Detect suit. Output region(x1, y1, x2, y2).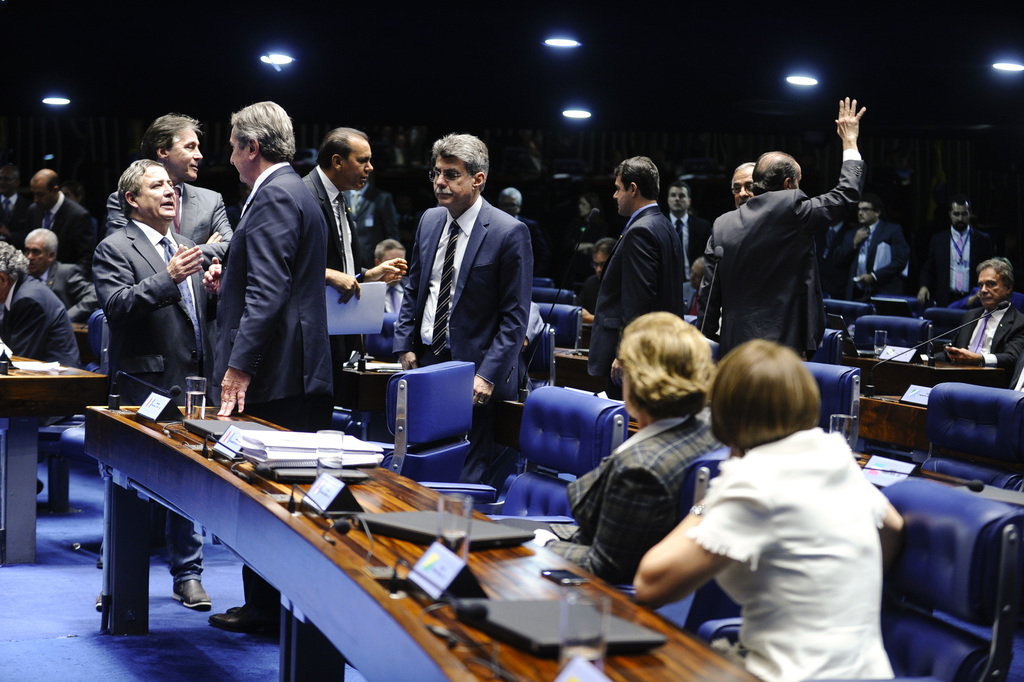
region(916, 223, 992, 309).
